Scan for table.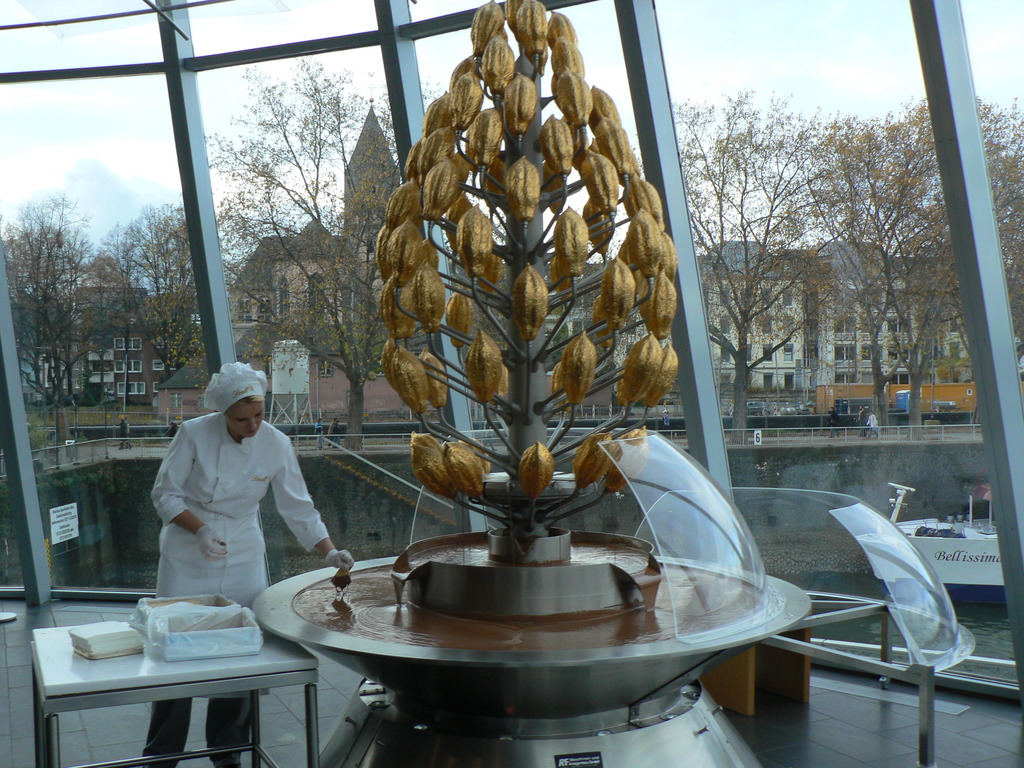
Scan result: (x1=253, y1=527, x2=812, y2=767).
